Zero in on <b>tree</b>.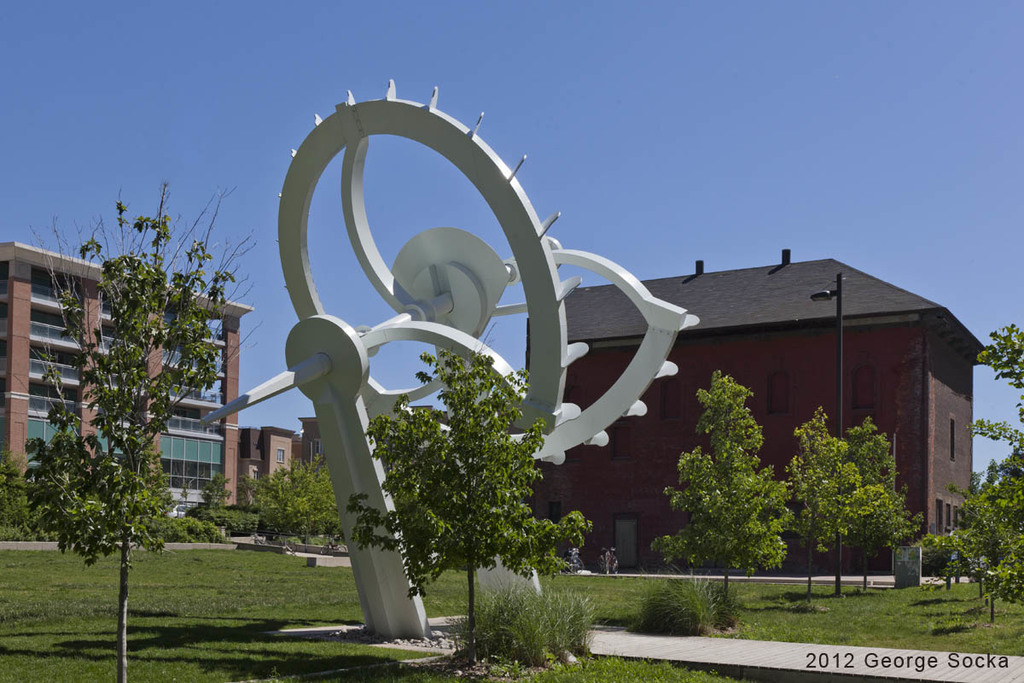
Zeroed in: Rect(939, 312, 1023, 636).
